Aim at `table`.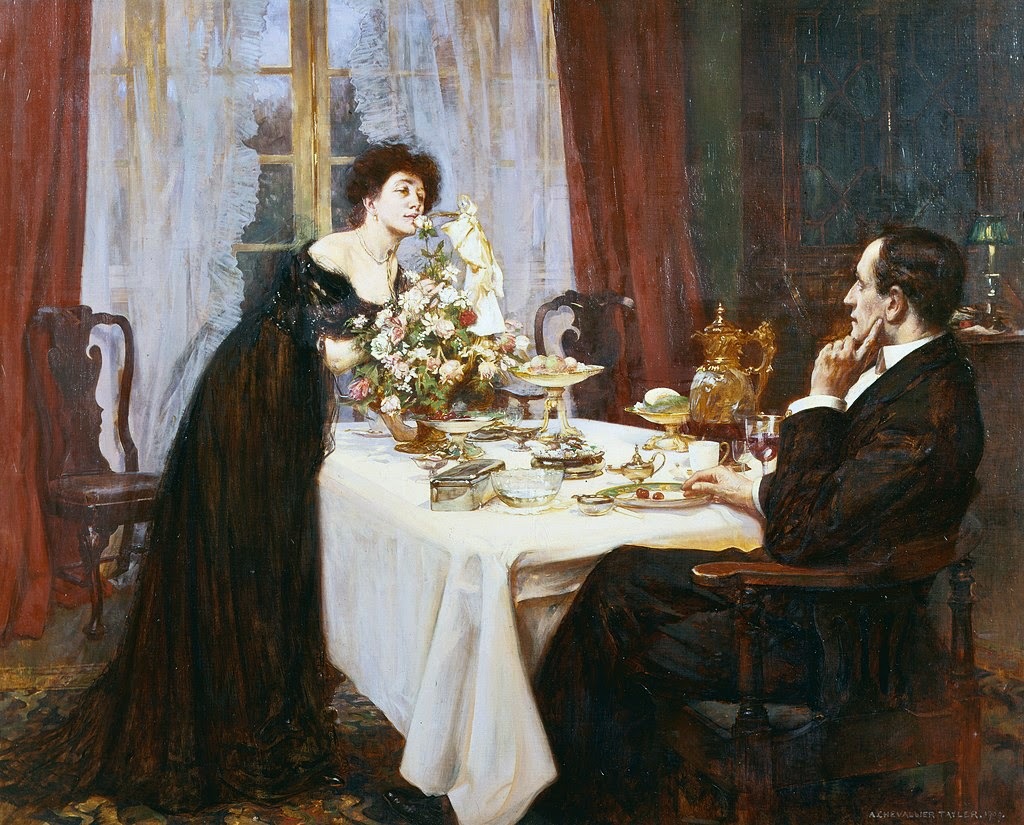
Aimed at select_region(203, 364, 915, 819).
